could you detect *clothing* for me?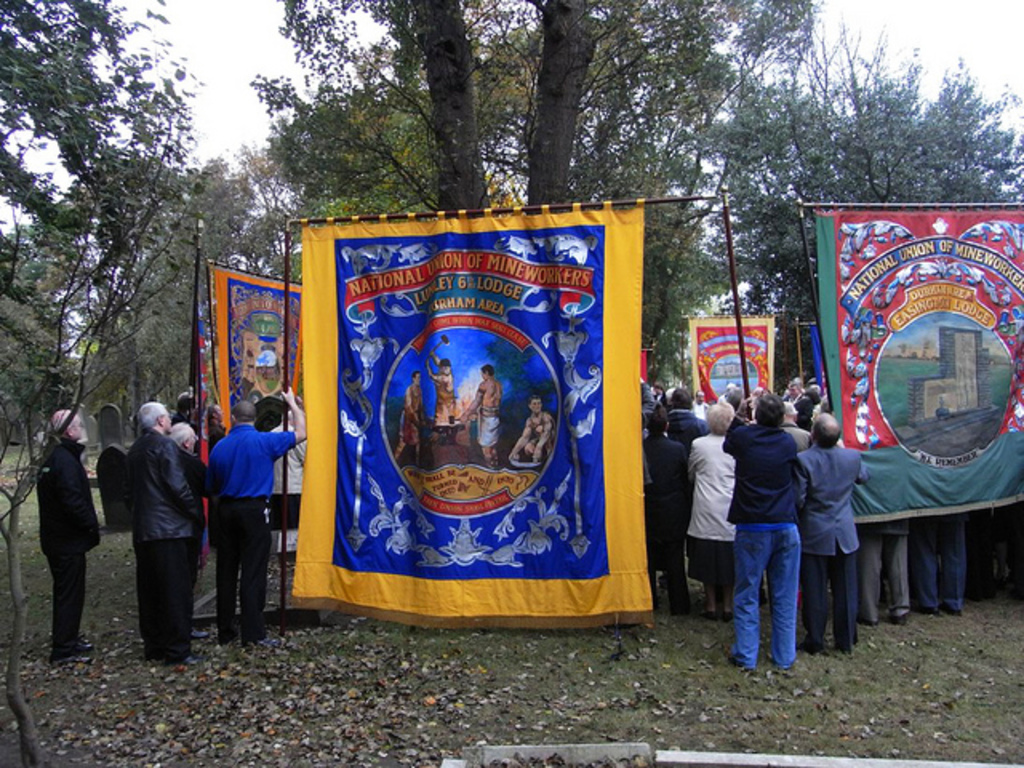
Detection result: <box>202,422,293,638</box>.
